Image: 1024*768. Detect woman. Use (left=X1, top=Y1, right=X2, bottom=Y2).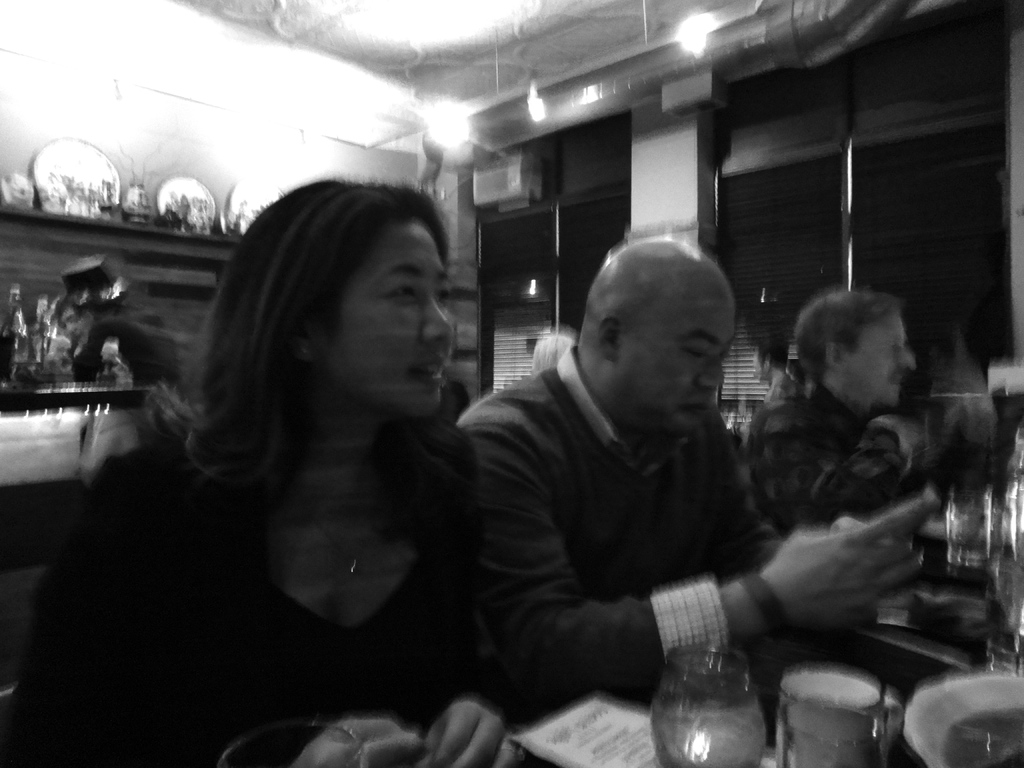
(left=88, top=164, right=547, bottom=756).
